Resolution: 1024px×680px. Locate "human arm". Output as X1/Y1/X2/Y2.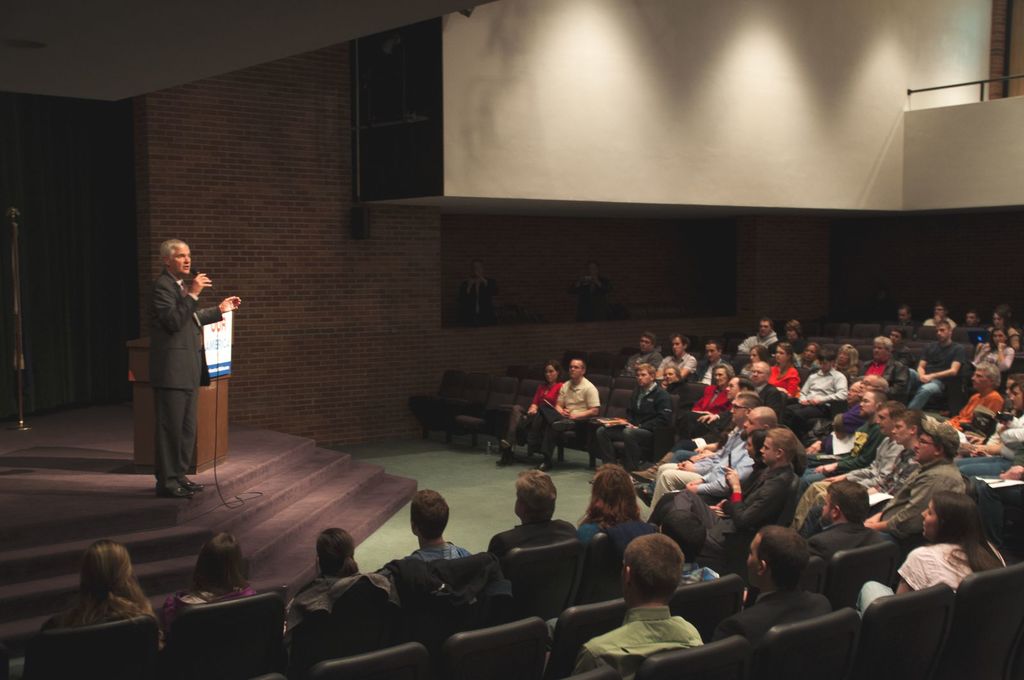
1009/327/1023/350.
